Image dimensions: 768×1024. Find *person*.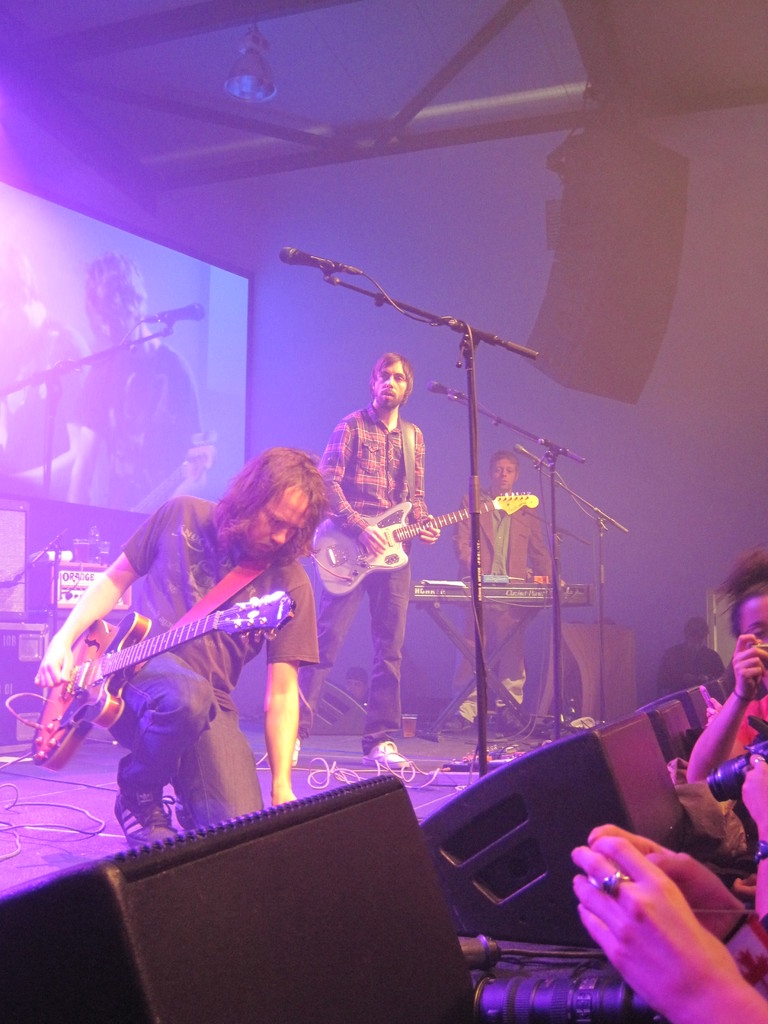
655 617 723 701.
